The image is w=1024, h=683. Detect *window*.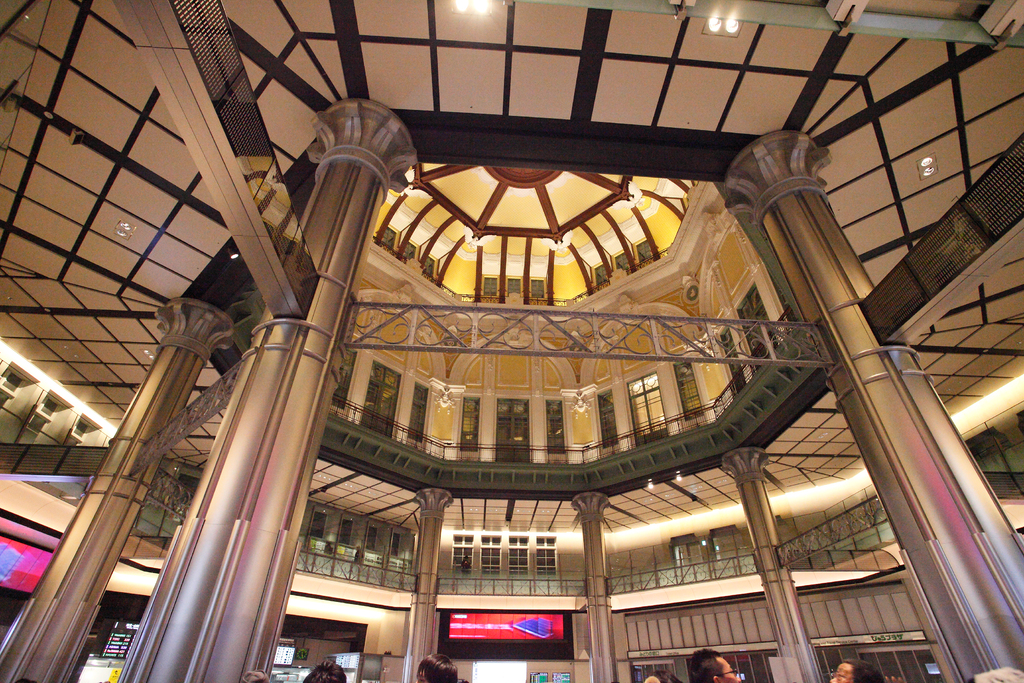
Detection: (533, 533, 568, 577).
